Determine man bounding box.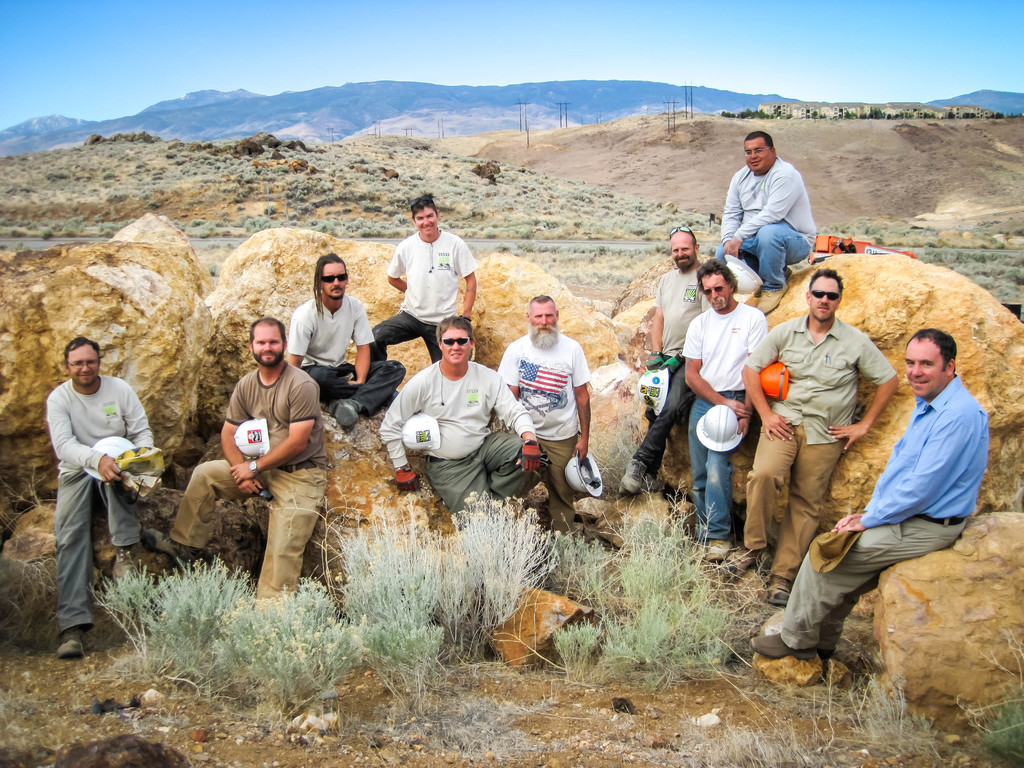
Determined: (748,324,988,662).
